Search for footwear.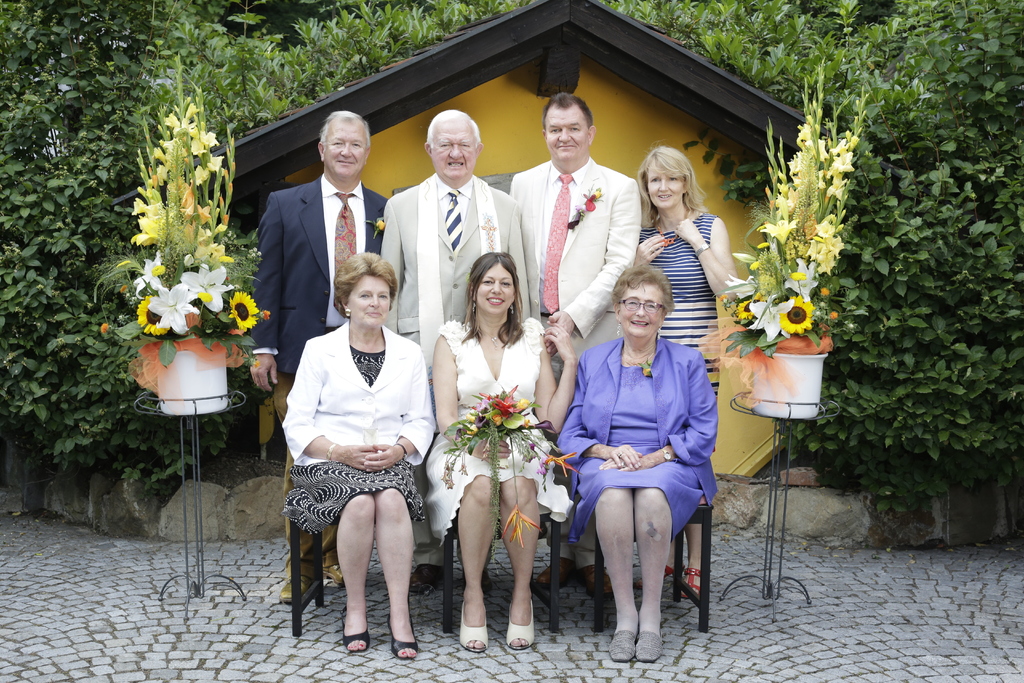
Found at locate(387, 612, 416, 658).
